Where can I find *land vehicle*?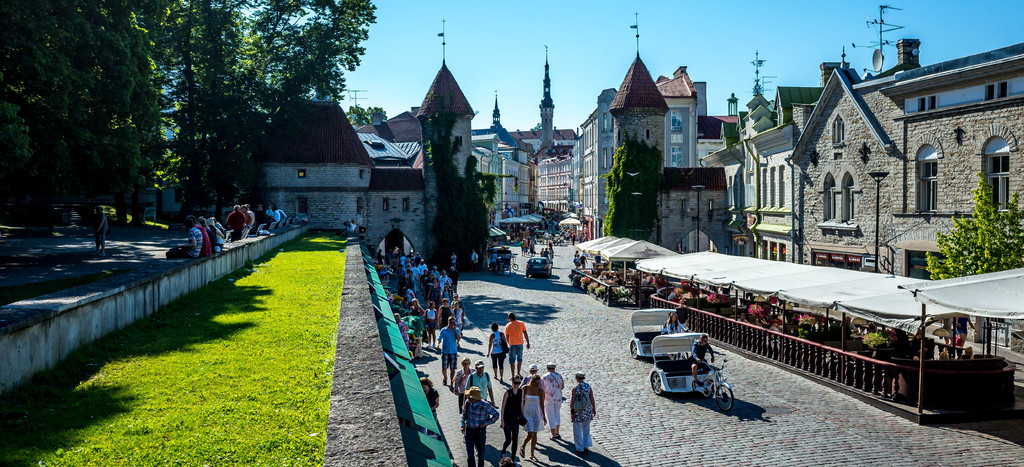
You can find it at region(508, 252, 521, 271).
